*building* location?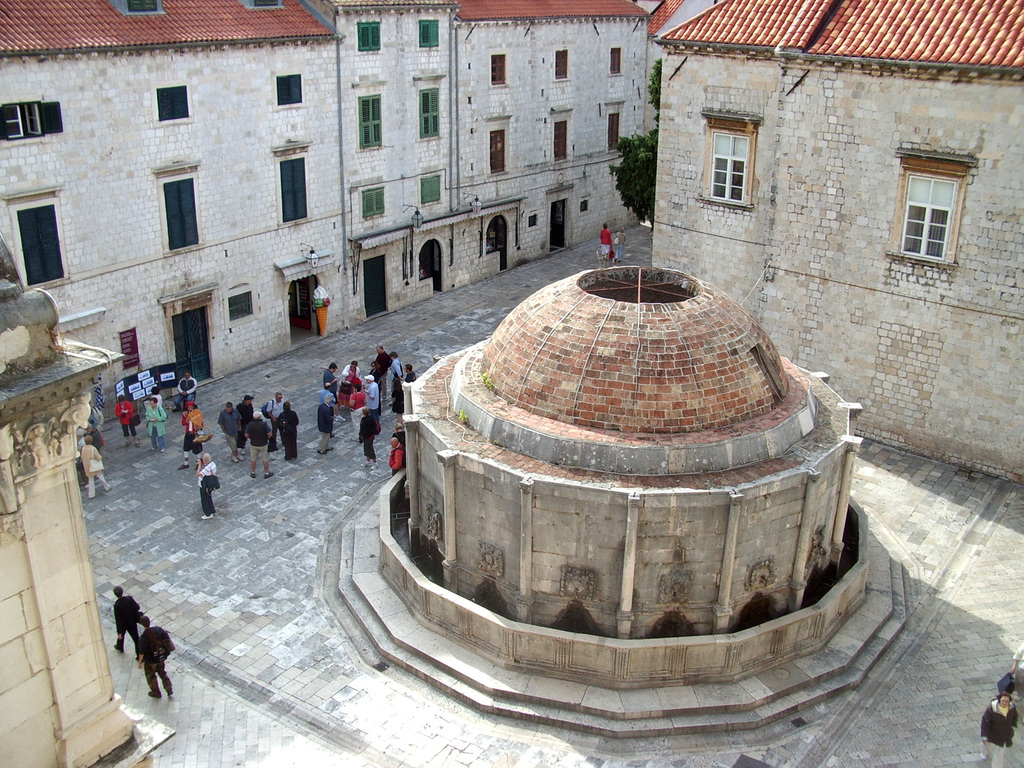
detection(0, 243, 181, 767)
